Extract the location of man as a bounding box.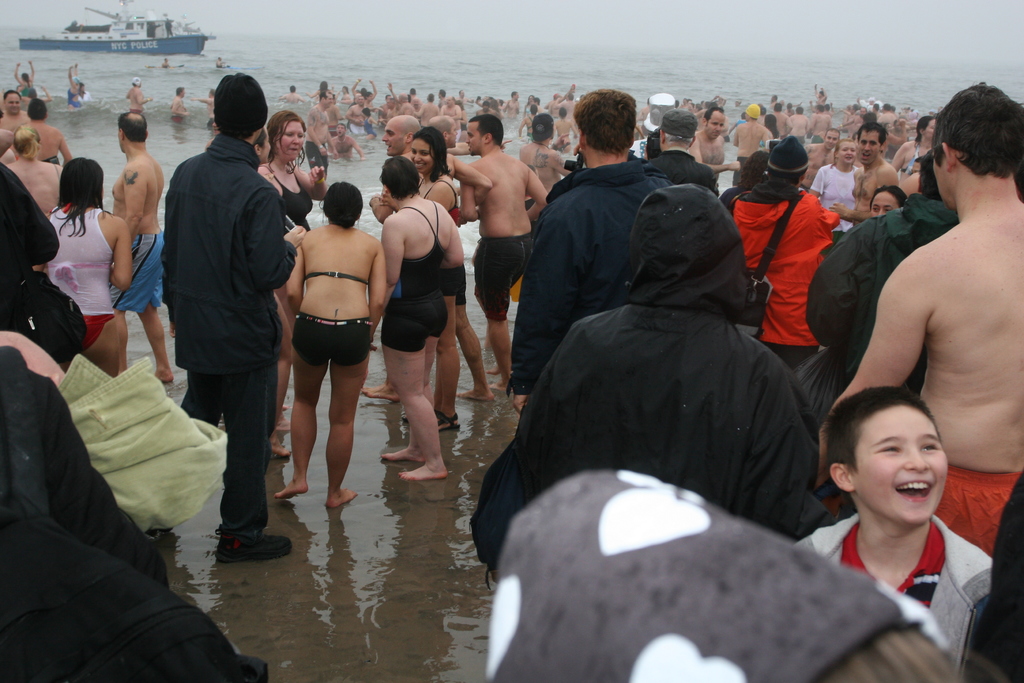
bbox=[505, 91, 524, 117].
